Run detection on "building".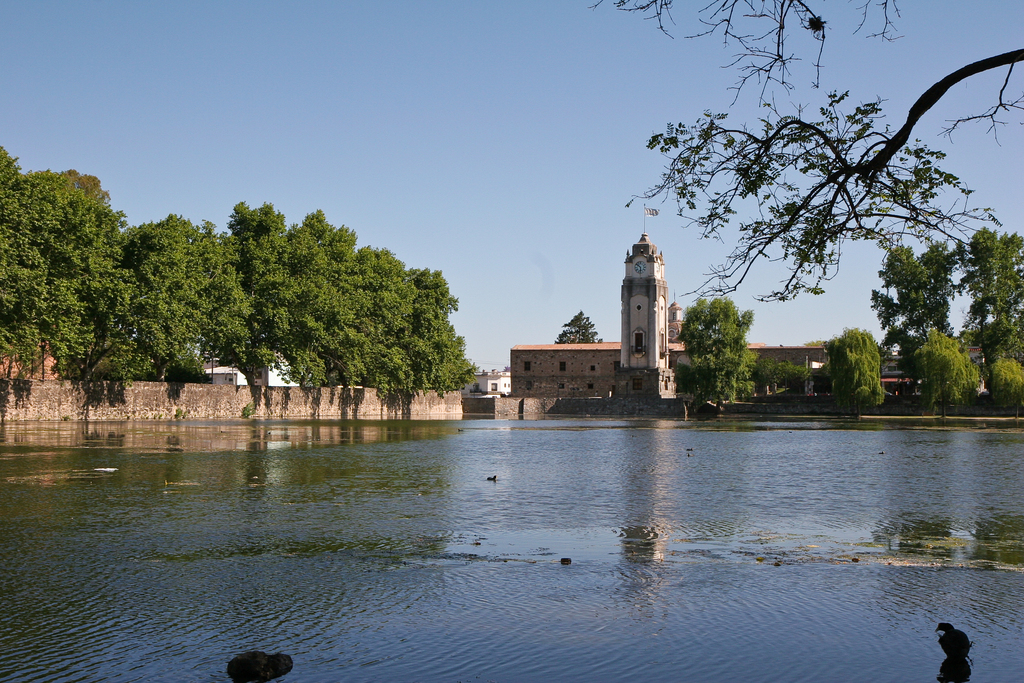
Result: rect(0, 339, 63, 379).
